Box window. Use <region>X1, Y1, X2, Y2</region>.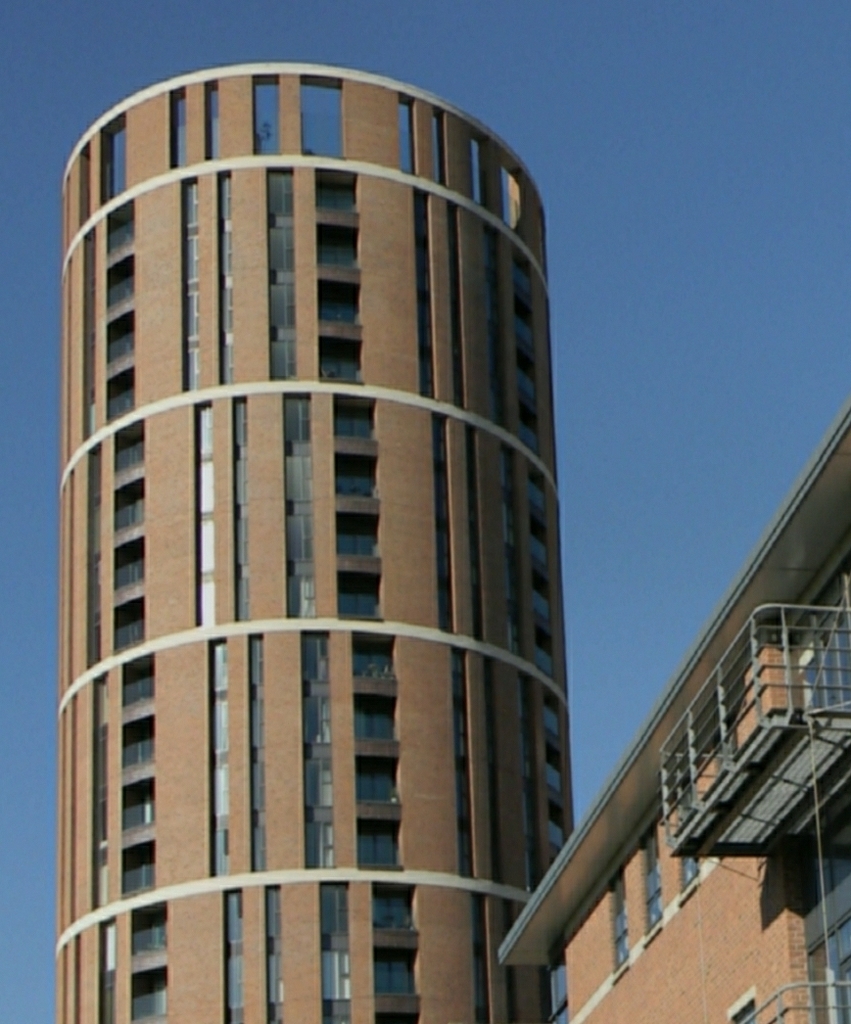
<region>645, 834, 656, 927</region>.
